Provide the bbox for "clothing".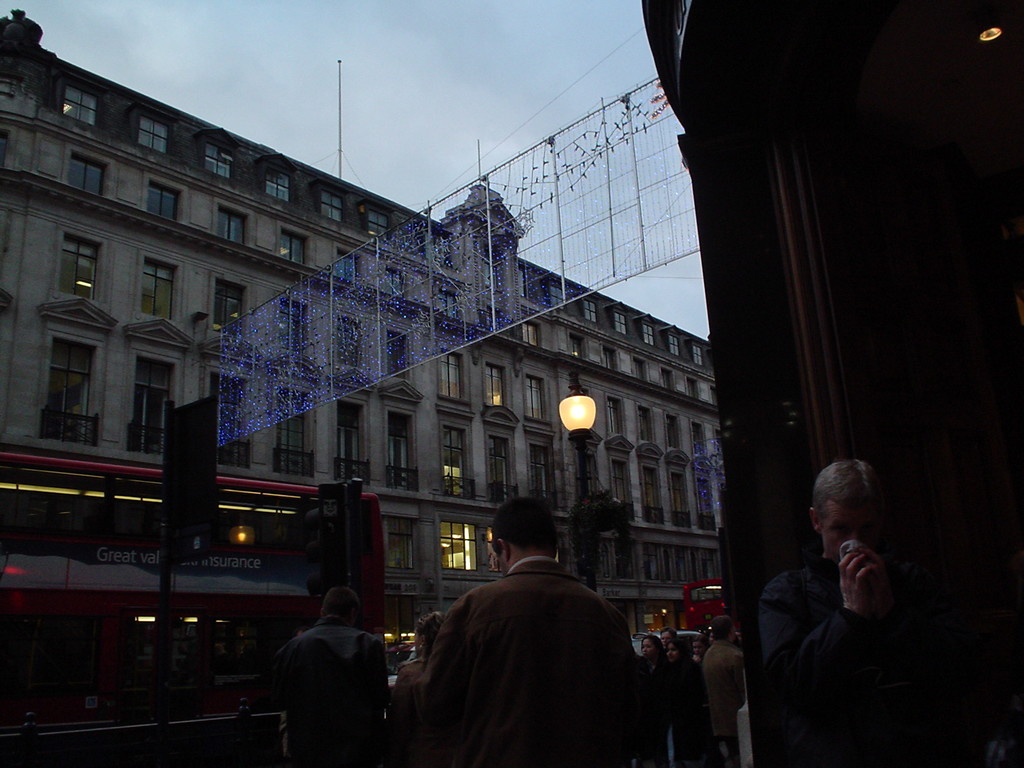
[739, 540, 997, 767].
